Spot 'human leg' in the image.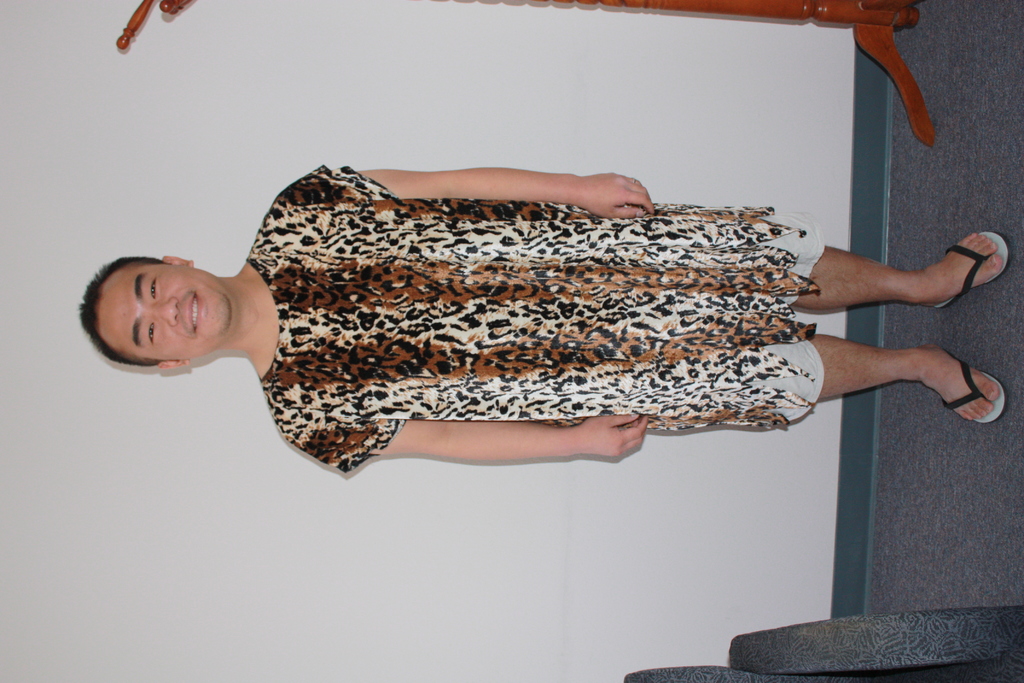
'human leg' found at detection(804, 342, 1006, 424).
